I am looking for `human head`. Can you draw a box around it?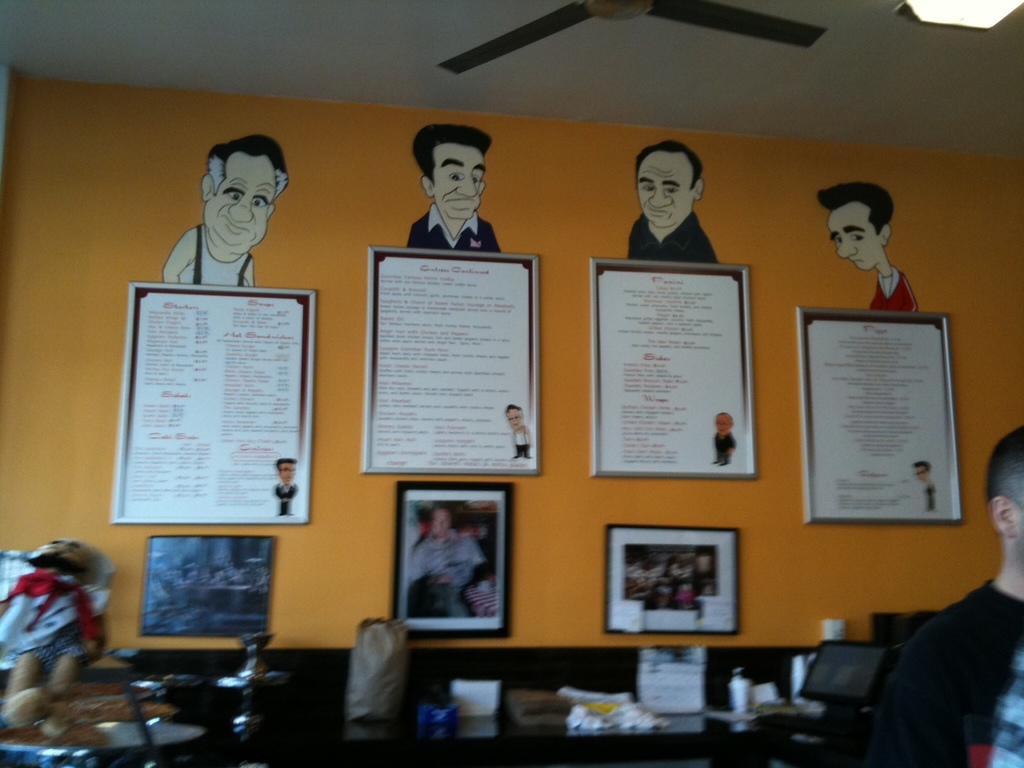
Sure, the bounding box is <bbox>408, 111, 497, 216</bbox>.
